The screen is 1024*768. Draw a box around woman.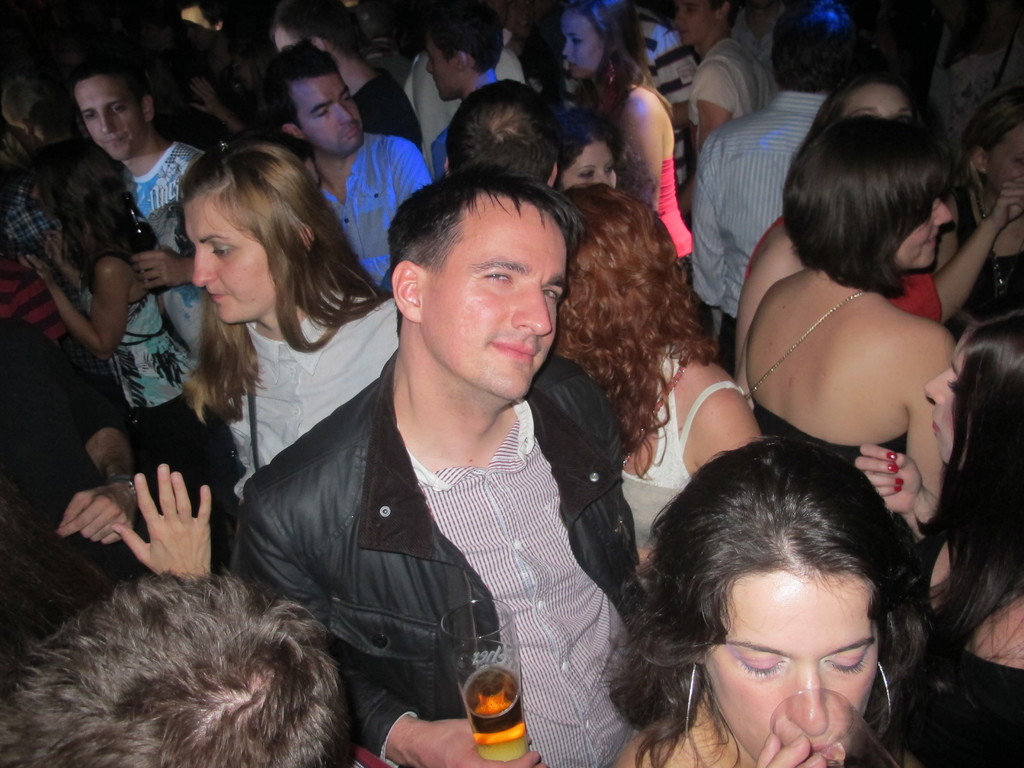
(562, 0, 696, 275).
